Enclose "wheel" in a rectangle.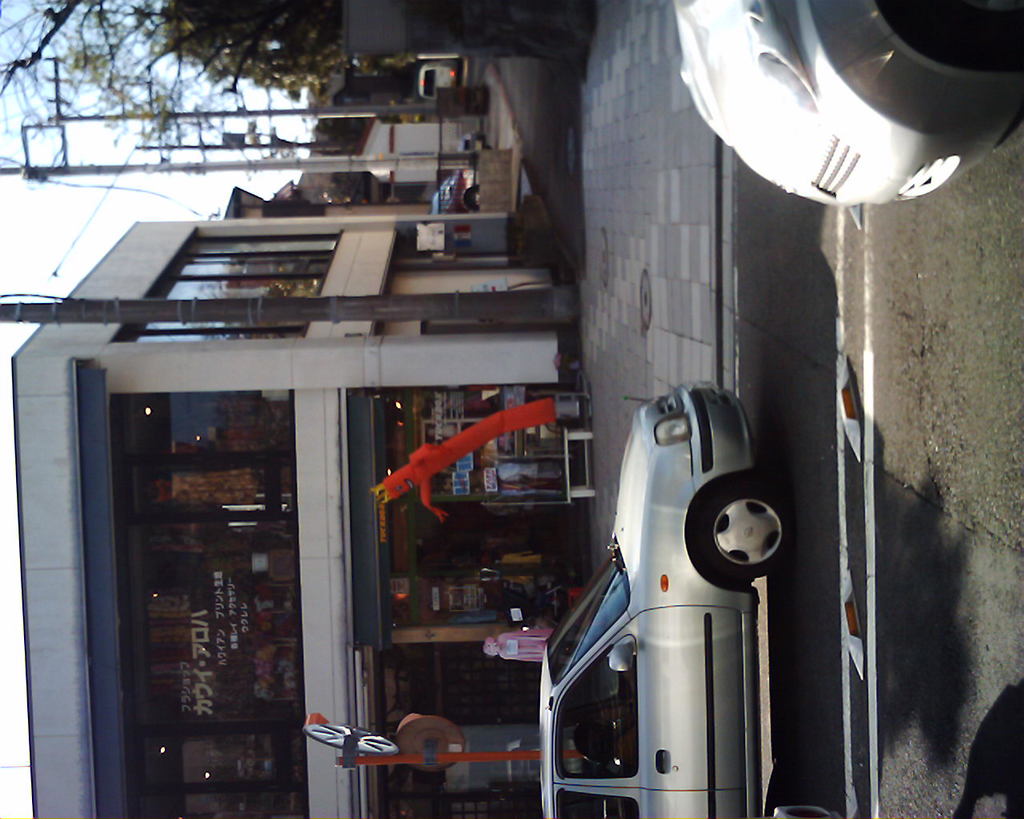
<bbox>691, 485, 790, 598</bbox>.
